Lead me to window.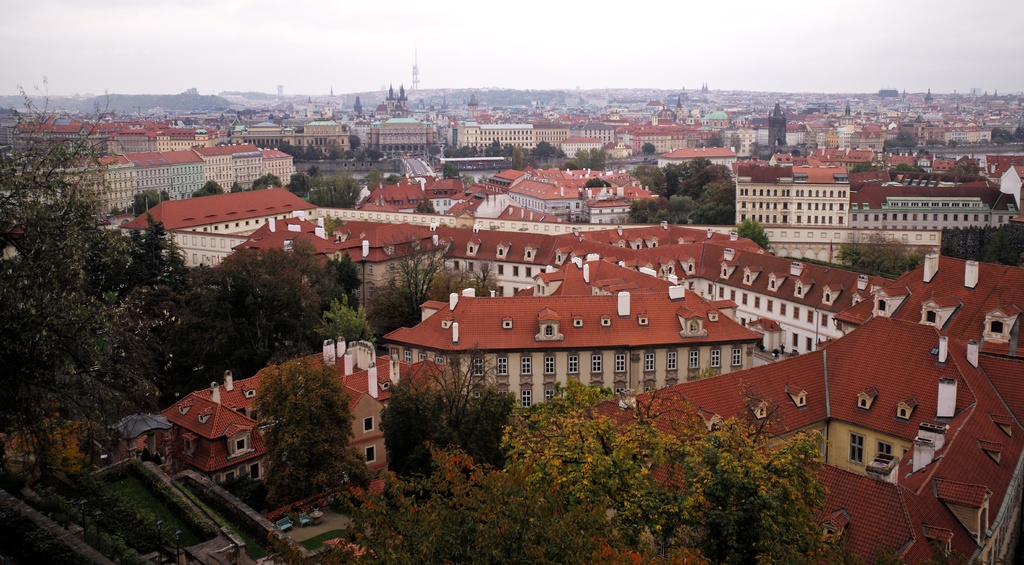
Lead to [875,438,893,455].
